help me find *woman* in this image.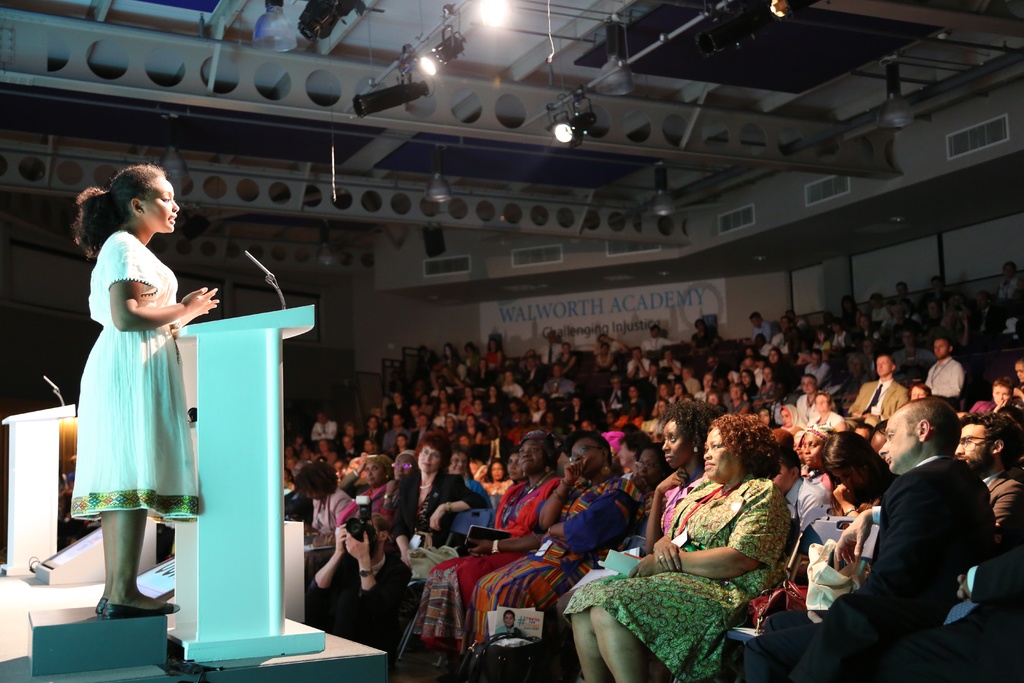
Found it: <box>344,438,351,452</box>.
